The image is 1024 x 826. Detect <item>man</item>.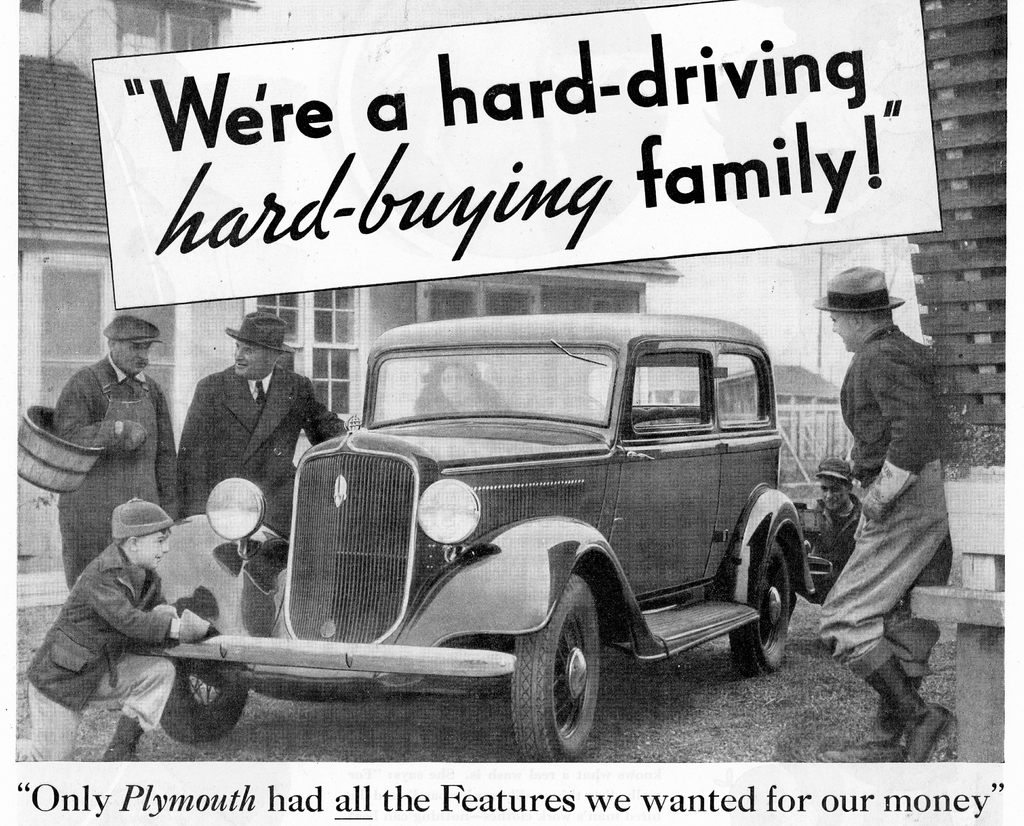
Detection: (190,311,349,567).
